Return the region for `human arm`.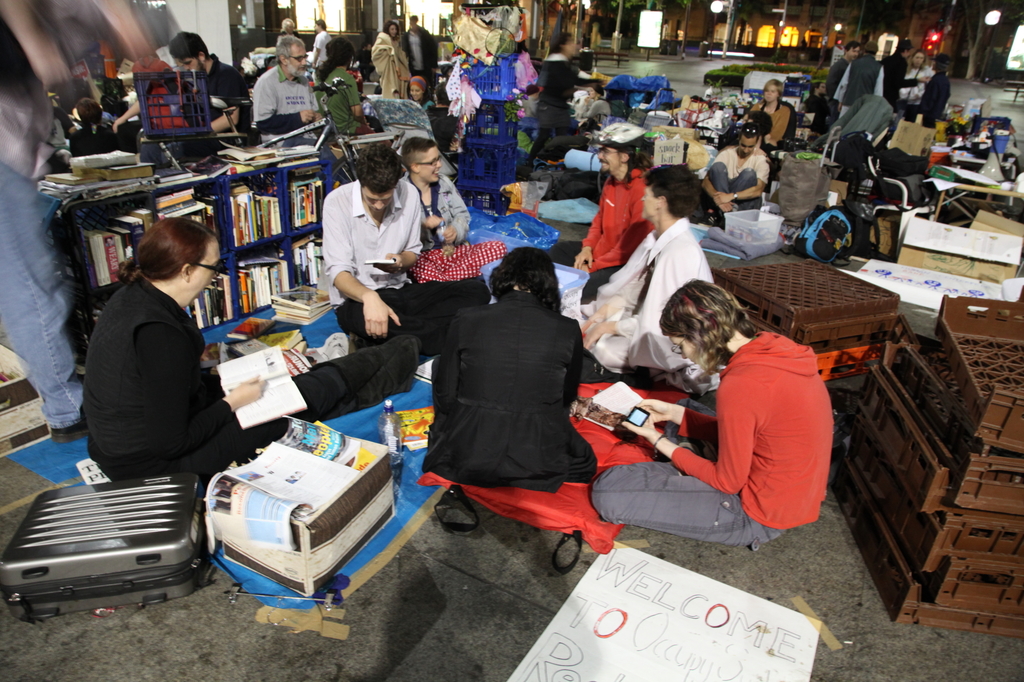
(716, 157, 770, 209).
